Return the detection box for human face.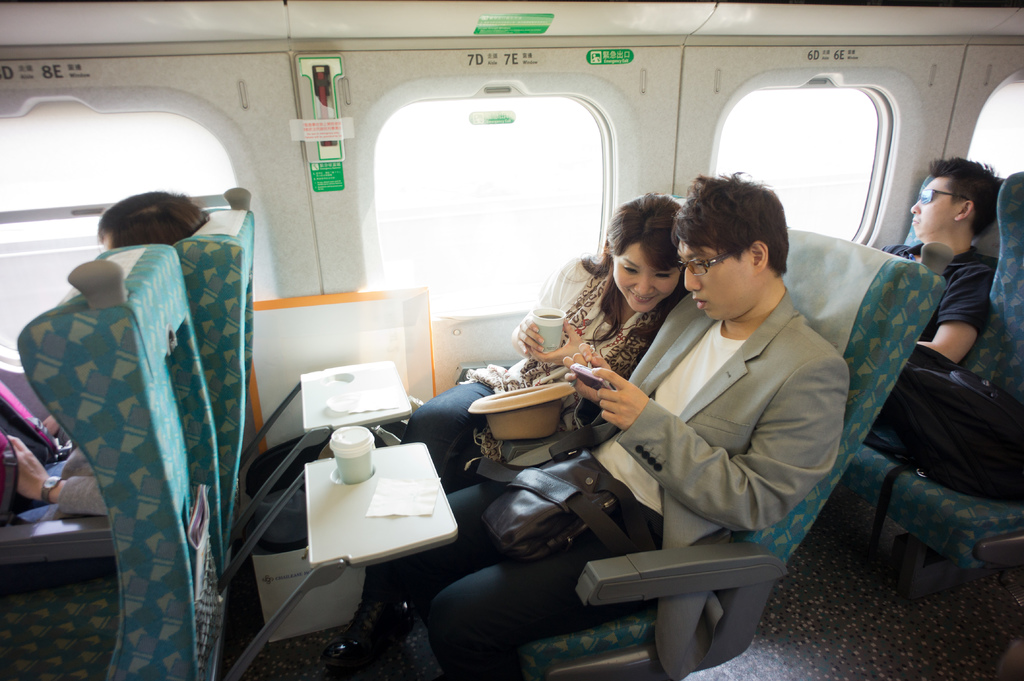
[676,246,746,321].
